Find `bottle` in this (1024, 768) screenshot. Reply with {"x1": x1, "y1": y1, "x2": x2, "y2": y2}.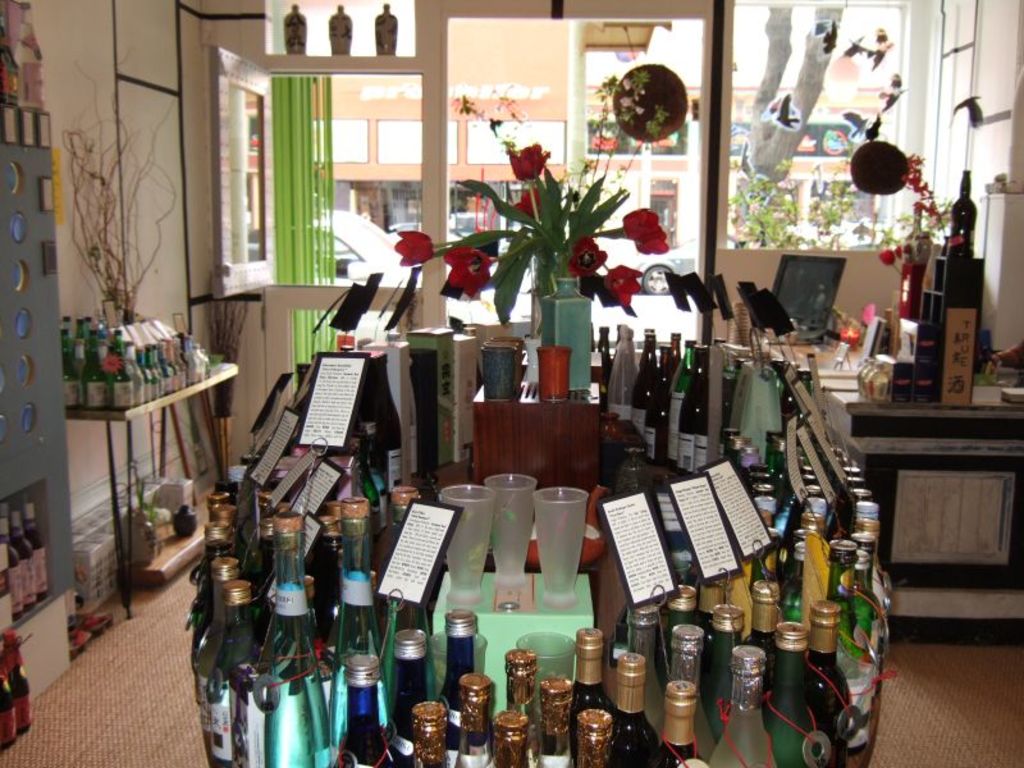
{"x1": 415, "y1": 700, "x2": 442, "y2": 767}.
